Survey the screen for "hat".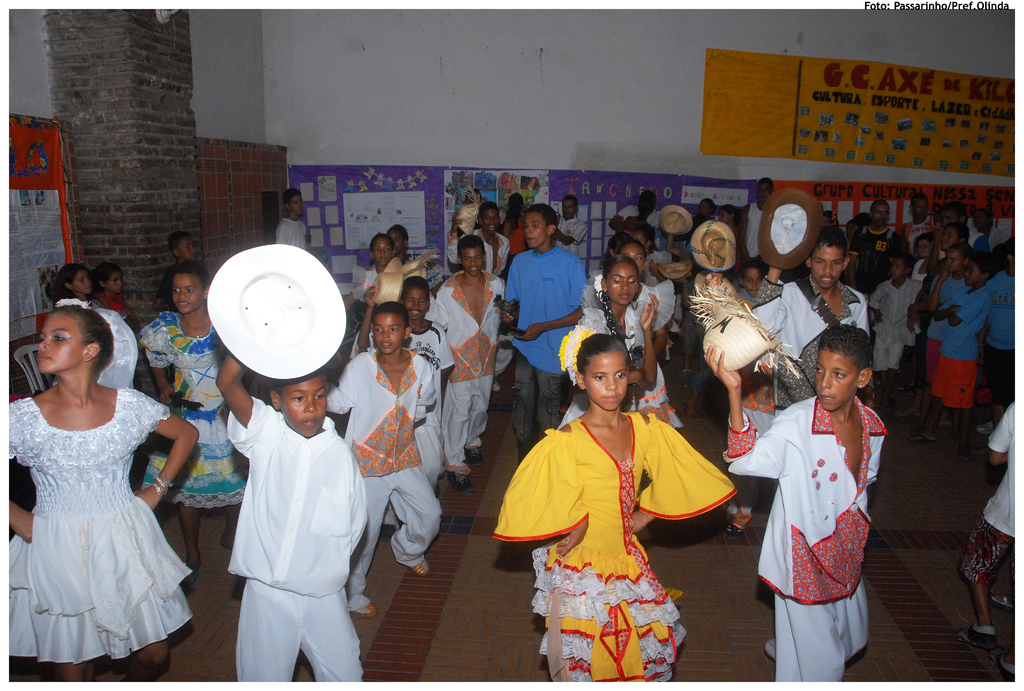
Survey found: select_region(380, 255, 440, 282).
